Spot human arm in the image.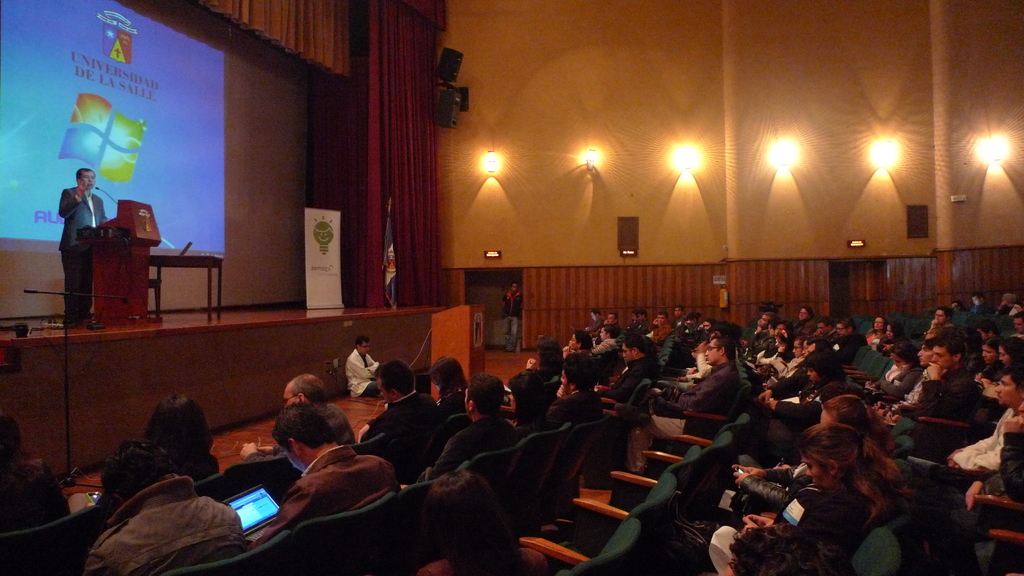
human arm found at region(590, 337, 614, 353).
